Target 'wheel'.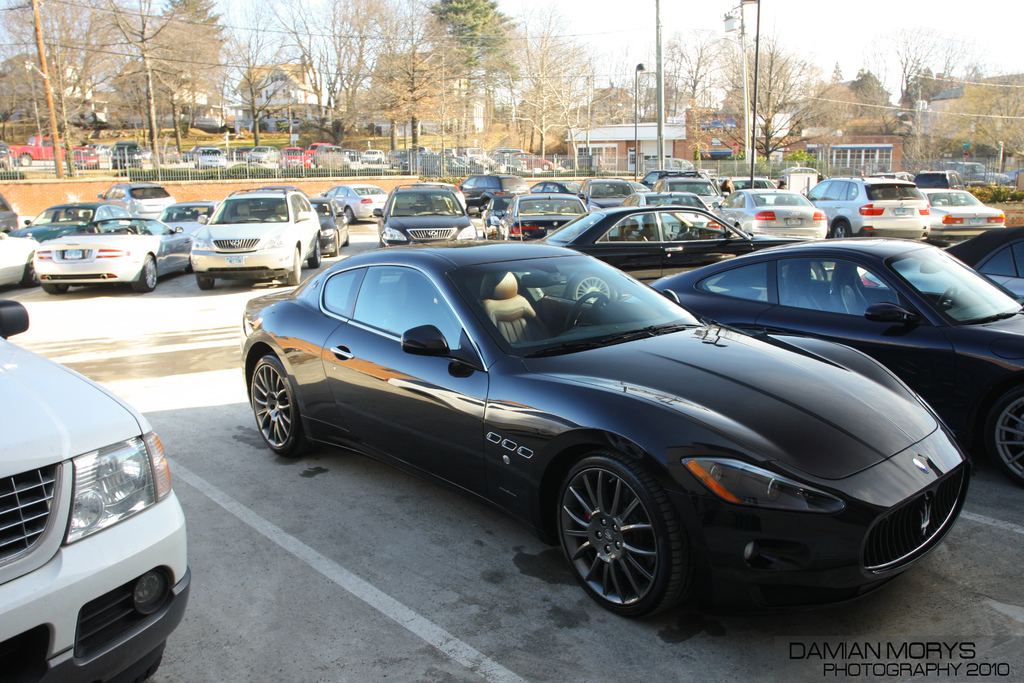
Target region: crop(195, 272, 216, 292).
